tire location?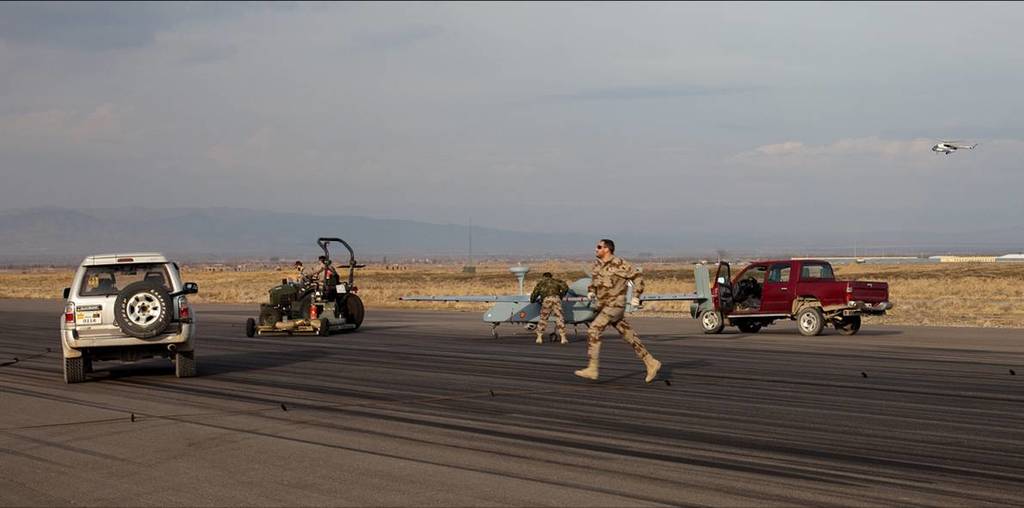
bbox=[65, 351, 84, 381]
